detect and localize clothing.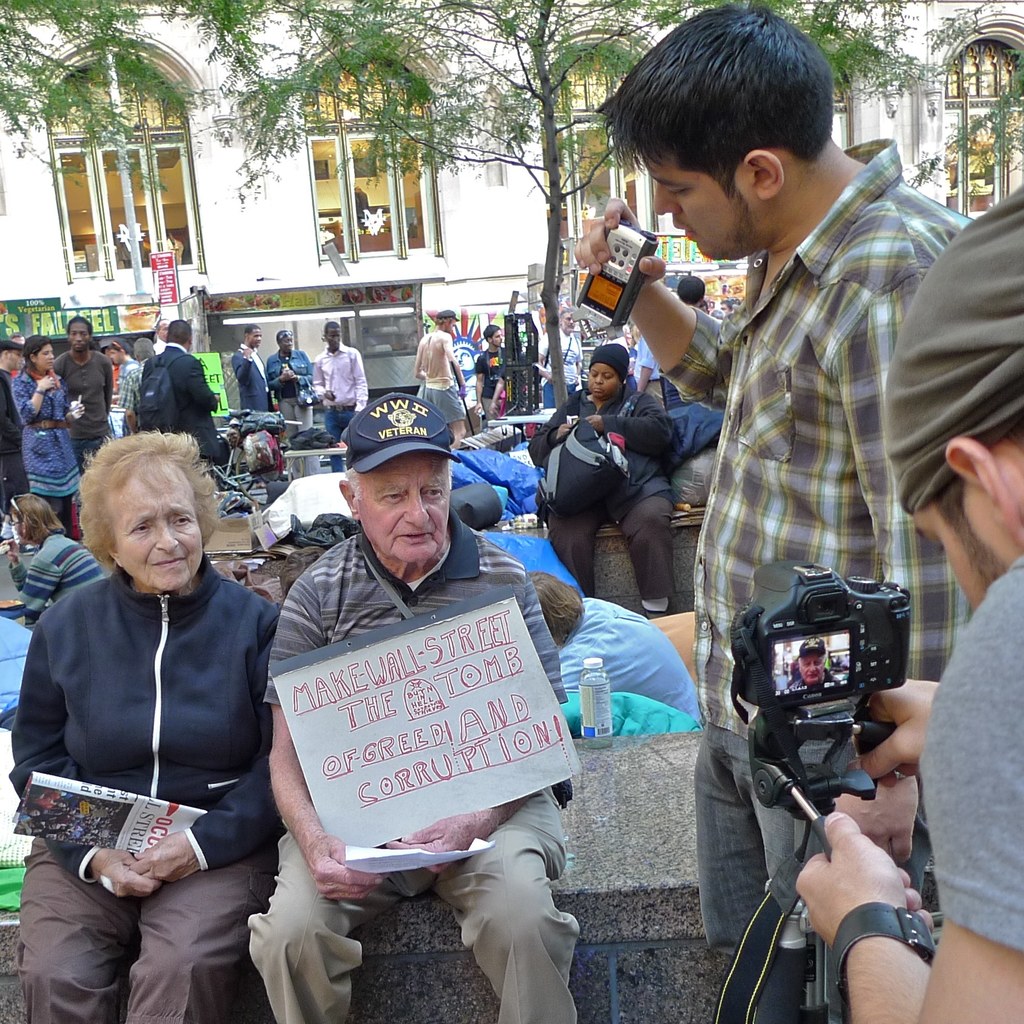
Localized at box=[273, 531, 564, 687].
